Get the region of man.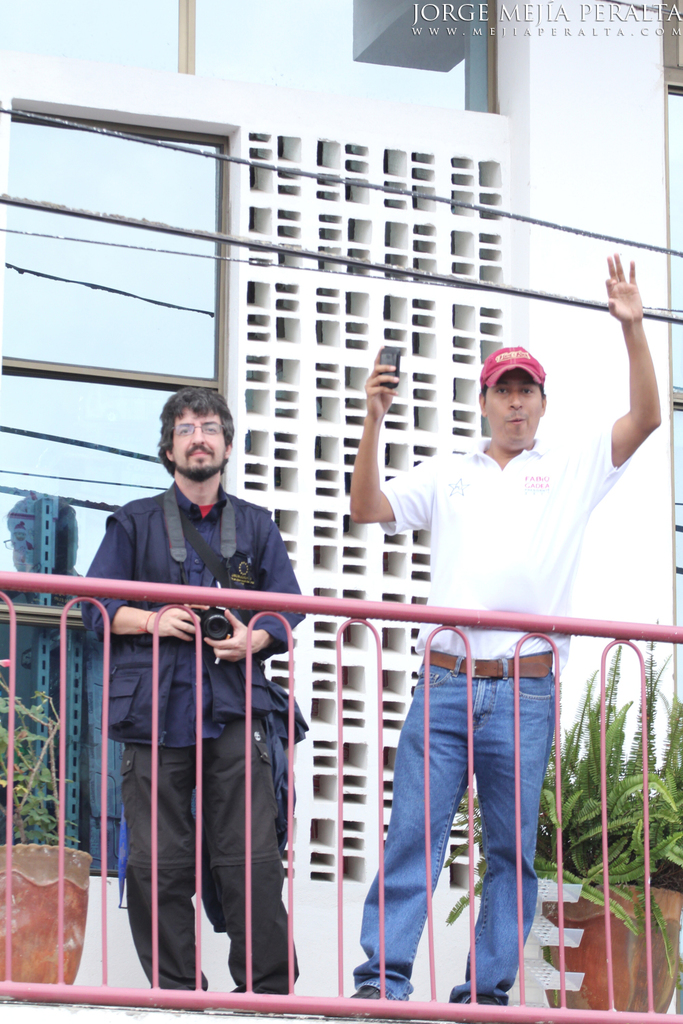
87 423 301 997.
